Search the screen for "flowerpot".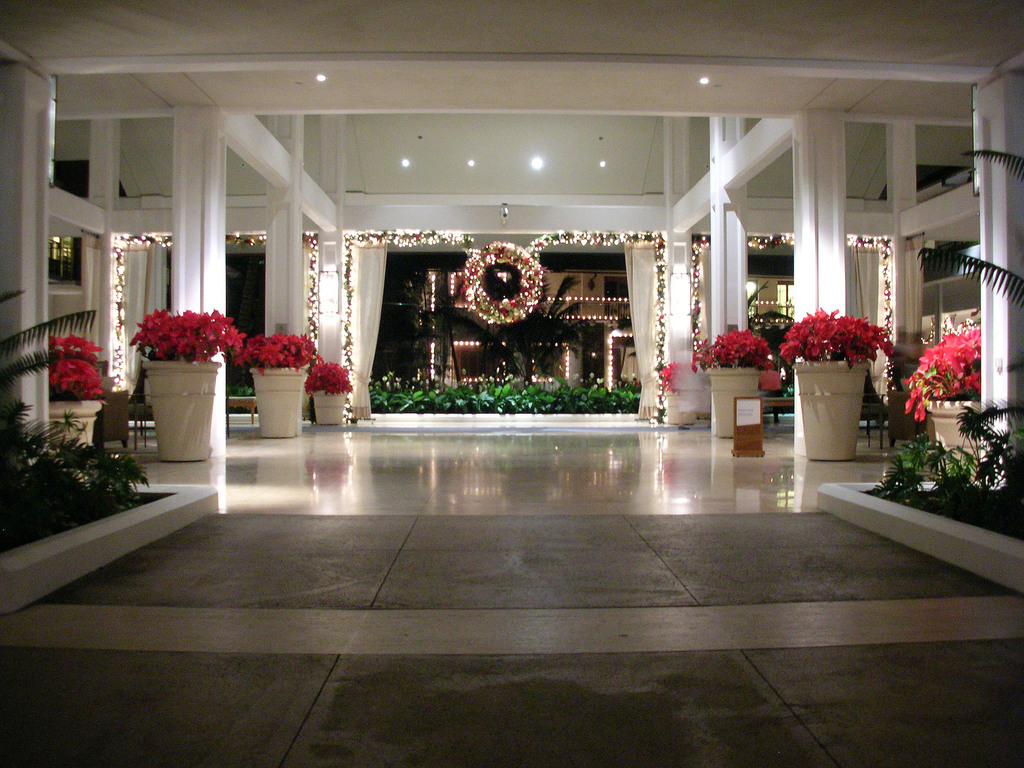
Found at (925,398,982,476).
